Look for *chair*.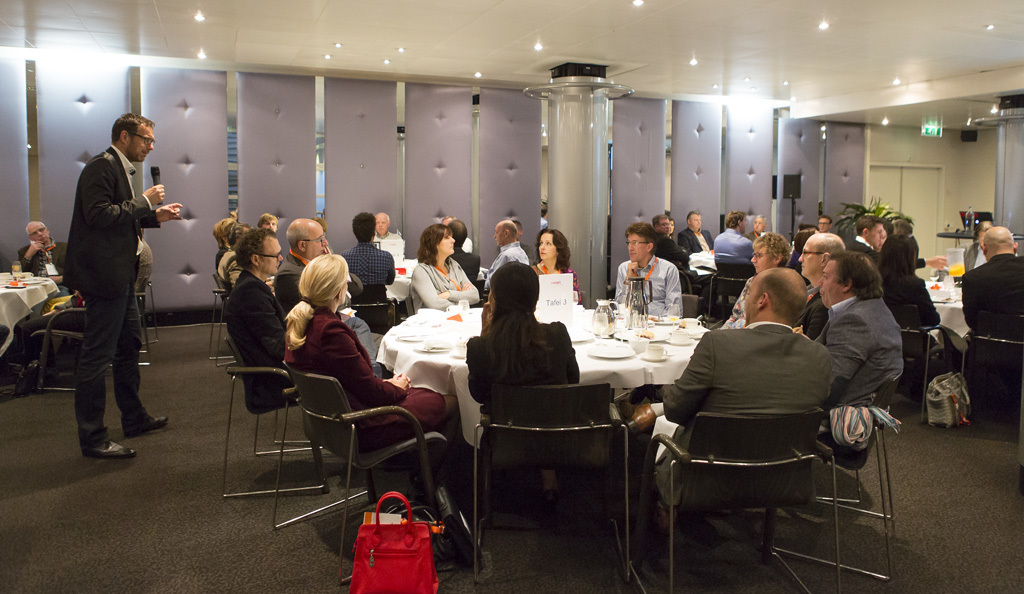
Found: detection(896, 306, 953, 424).
